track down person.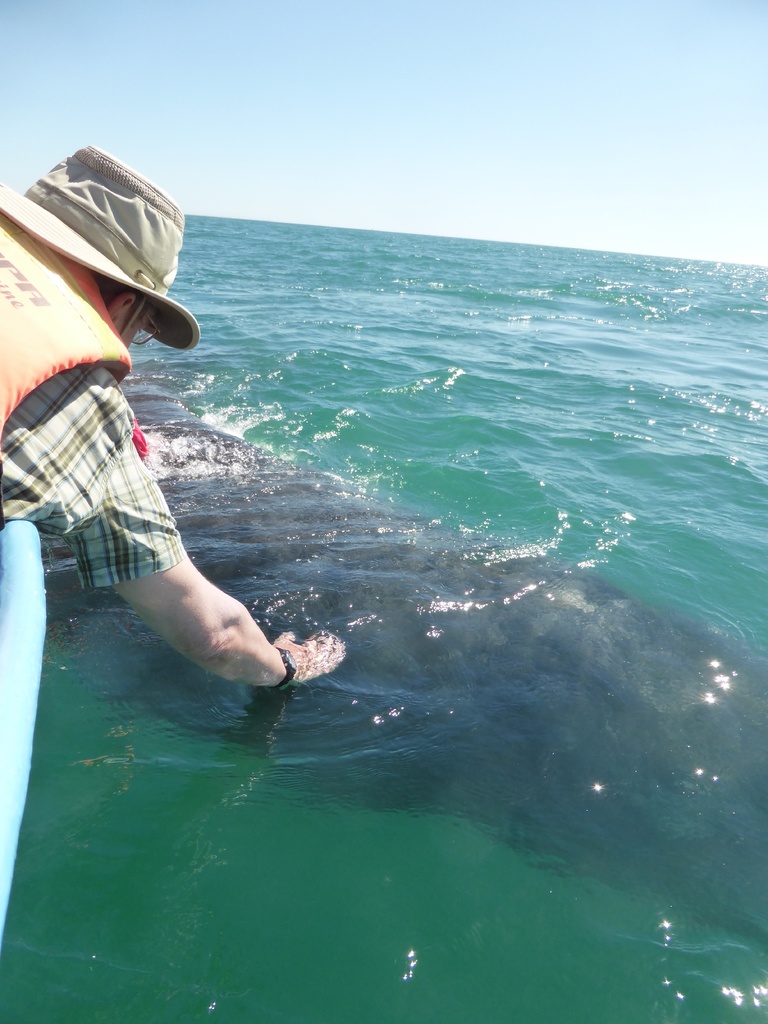
Tracked to <bbox>0, 143, 346, 694</bbox>.
